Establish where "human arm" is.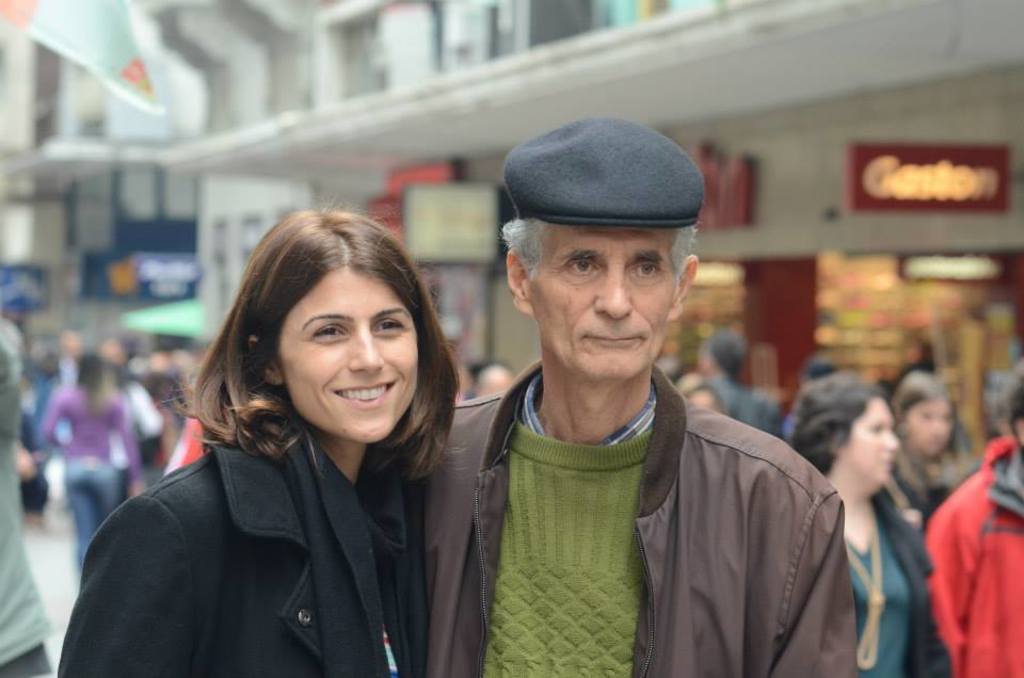
Established at Rect(773, 510, 854, 677).
